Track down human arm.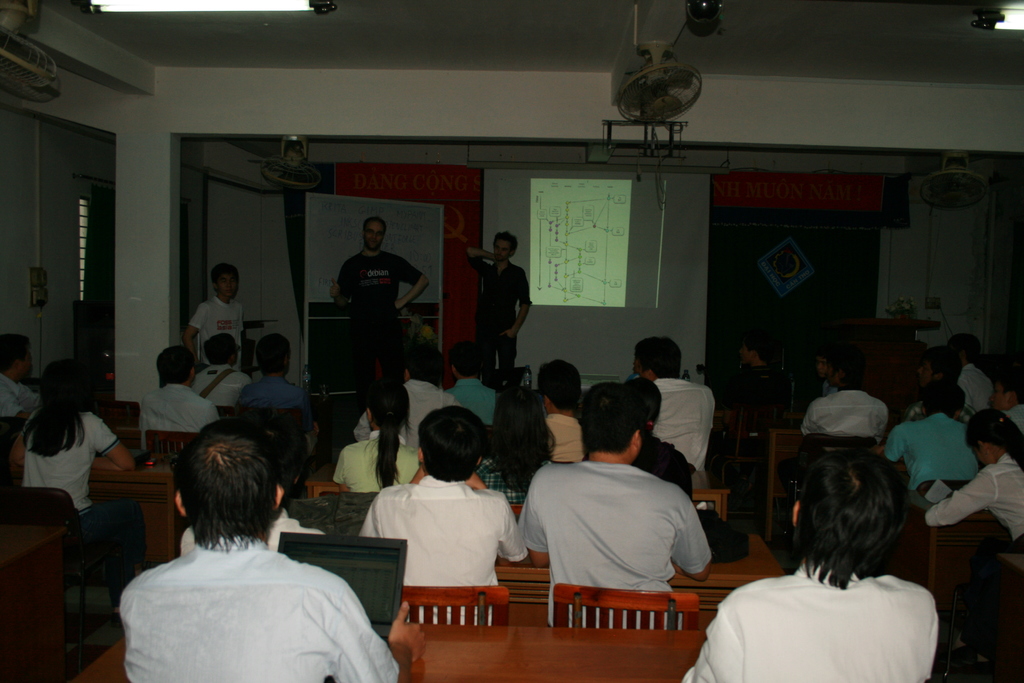
Tracked to <bbox>331, 252, 351, 307</bbox>.
